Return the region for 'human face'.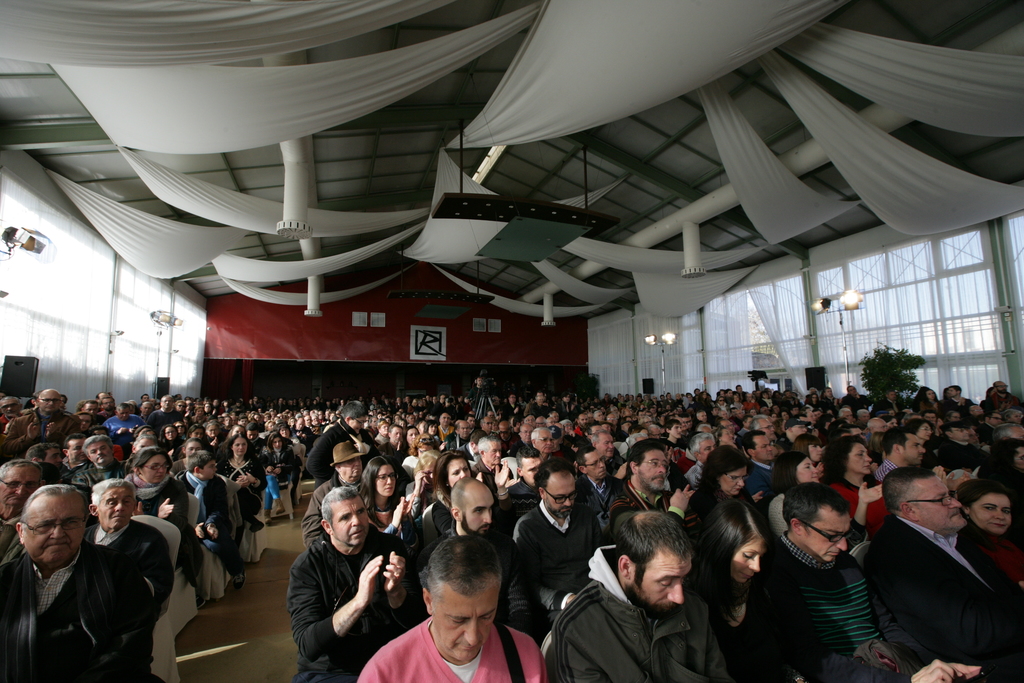
(x1=905, y1=434, x2=924, y2=463).
